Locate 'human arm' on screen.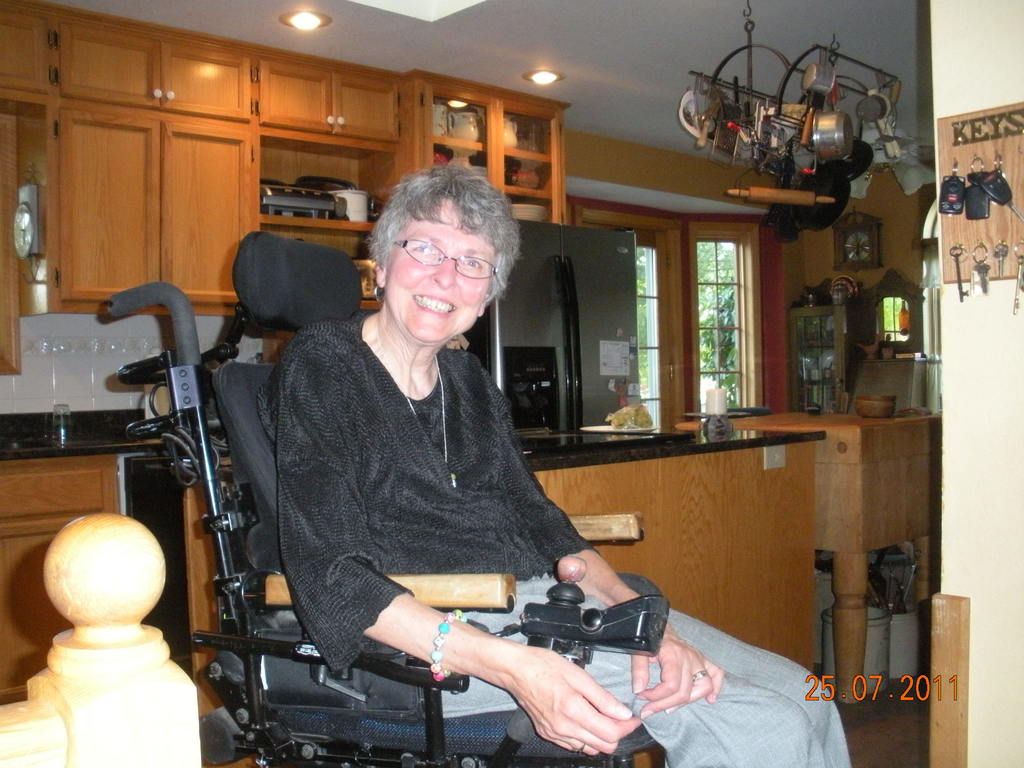
On screen at [x1=483, y1=367, x2=726, y2=722].
